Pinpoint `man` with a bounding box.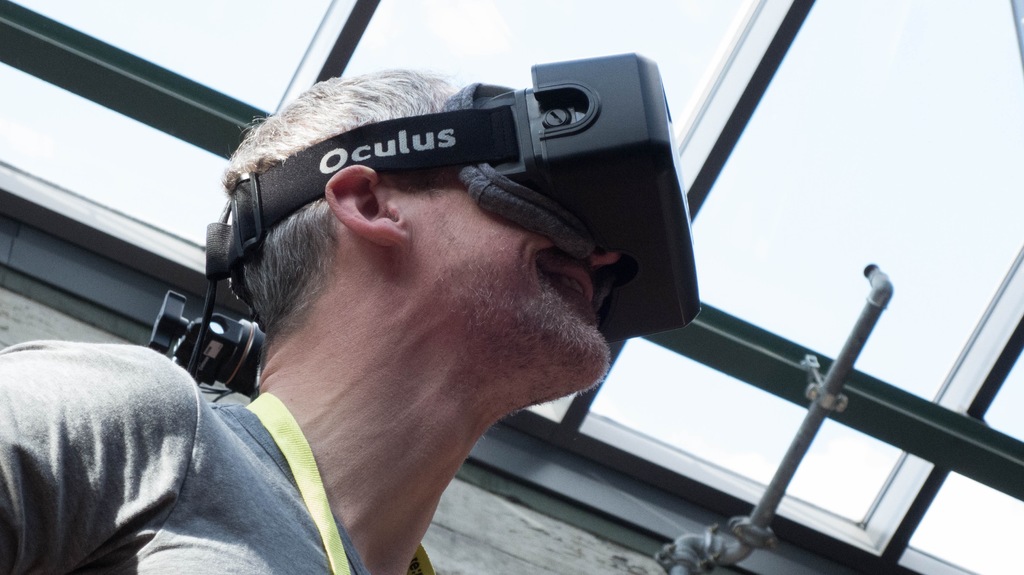
(2,70,607,574).
